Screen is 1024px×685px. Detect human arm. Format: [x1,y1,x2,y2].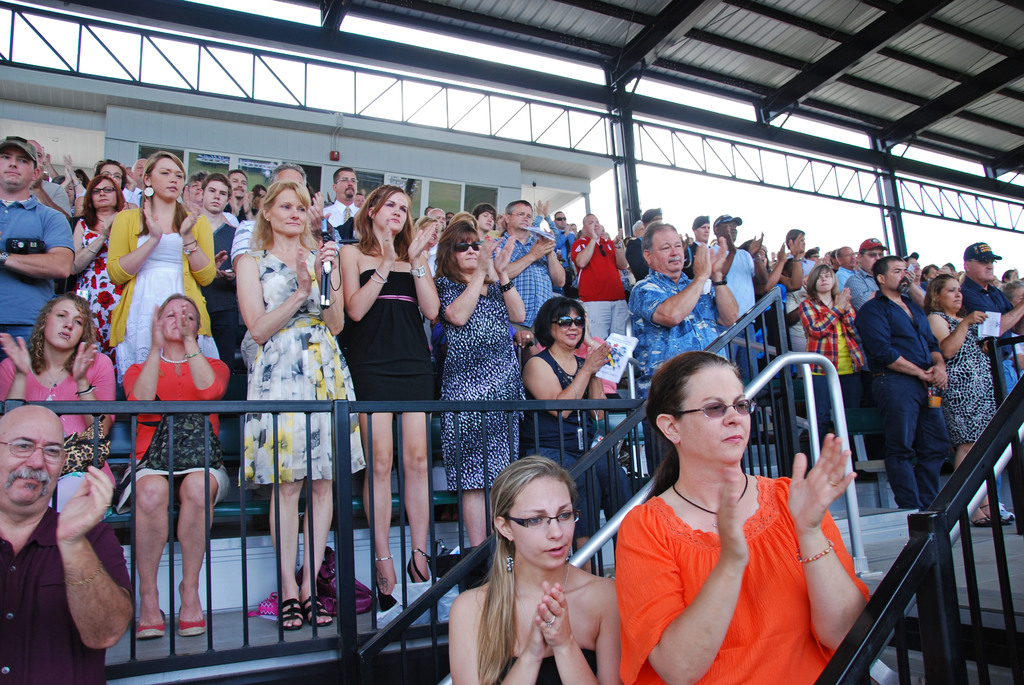
[225,189,237,222].
